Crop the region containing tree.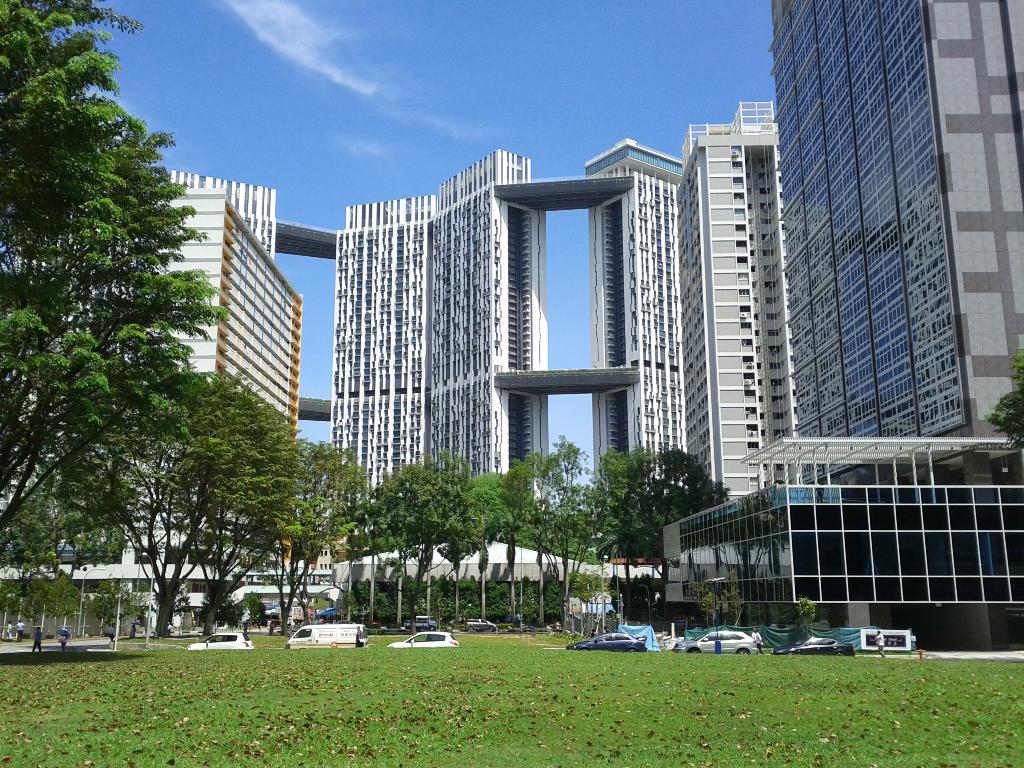
Crop region: x1=985, y1=349, x2=1023, y2=448.
